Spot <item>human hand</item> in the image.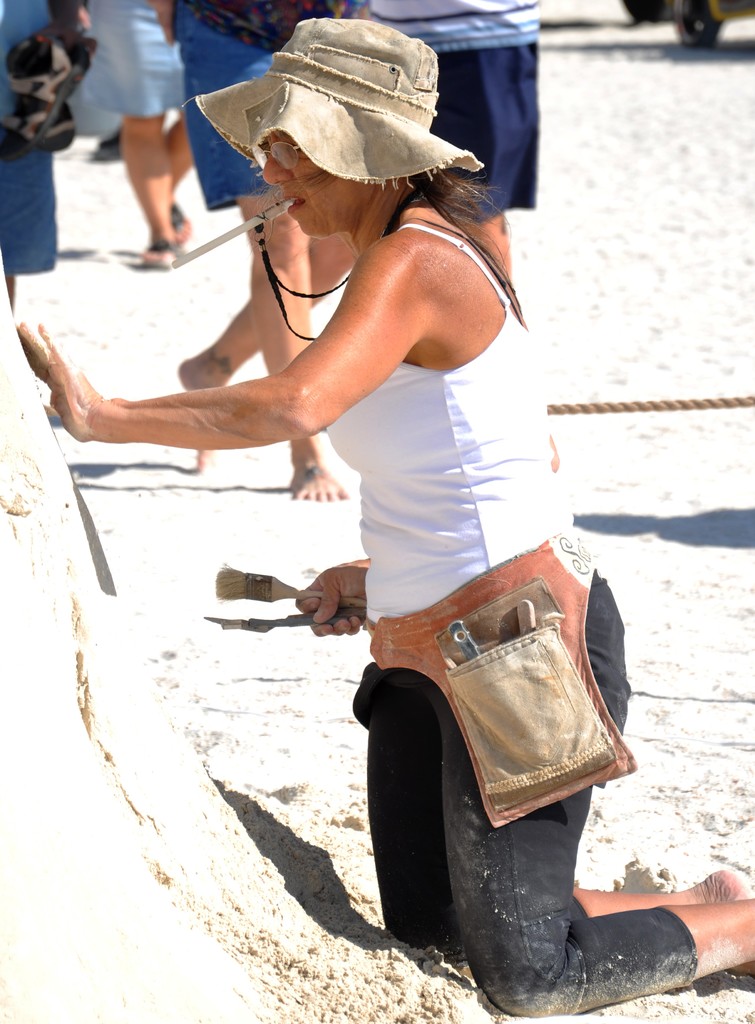
<item>human hand</item> found at 275/561/380/637.
